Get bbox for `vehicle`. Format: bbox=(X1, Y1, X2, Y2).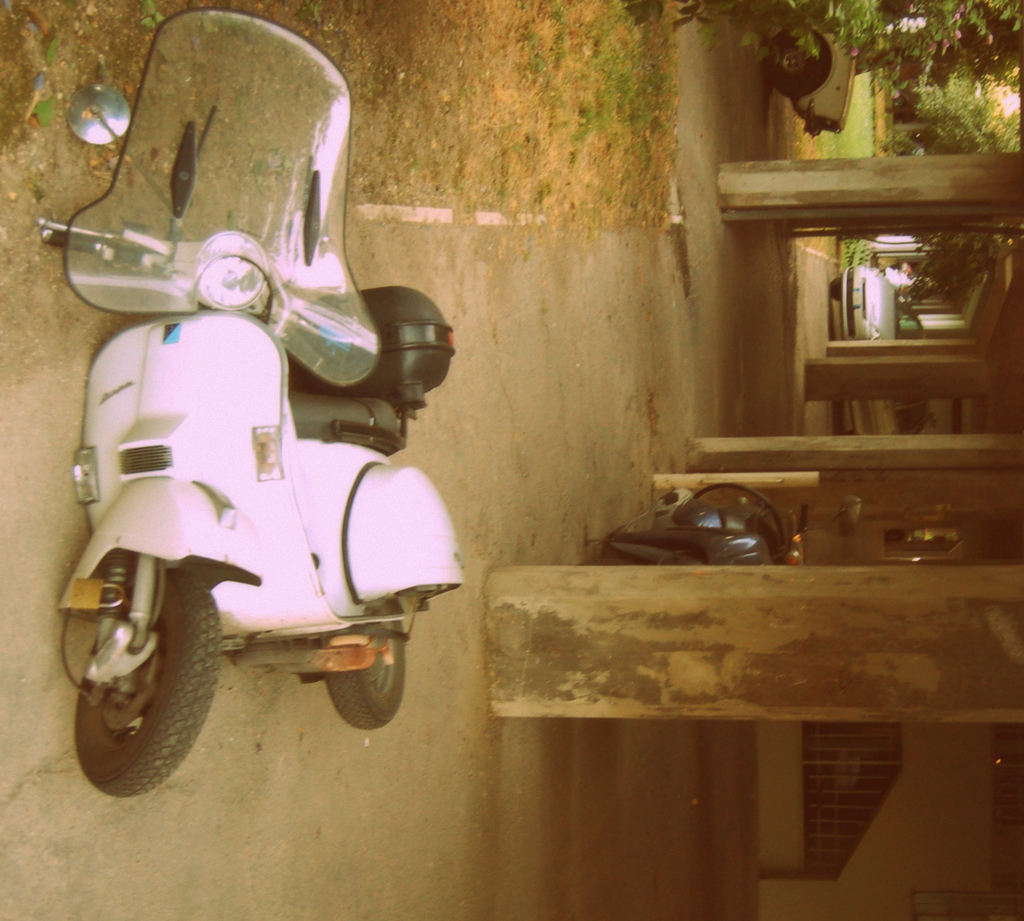
bbox=(774, 10, 854, 136).
